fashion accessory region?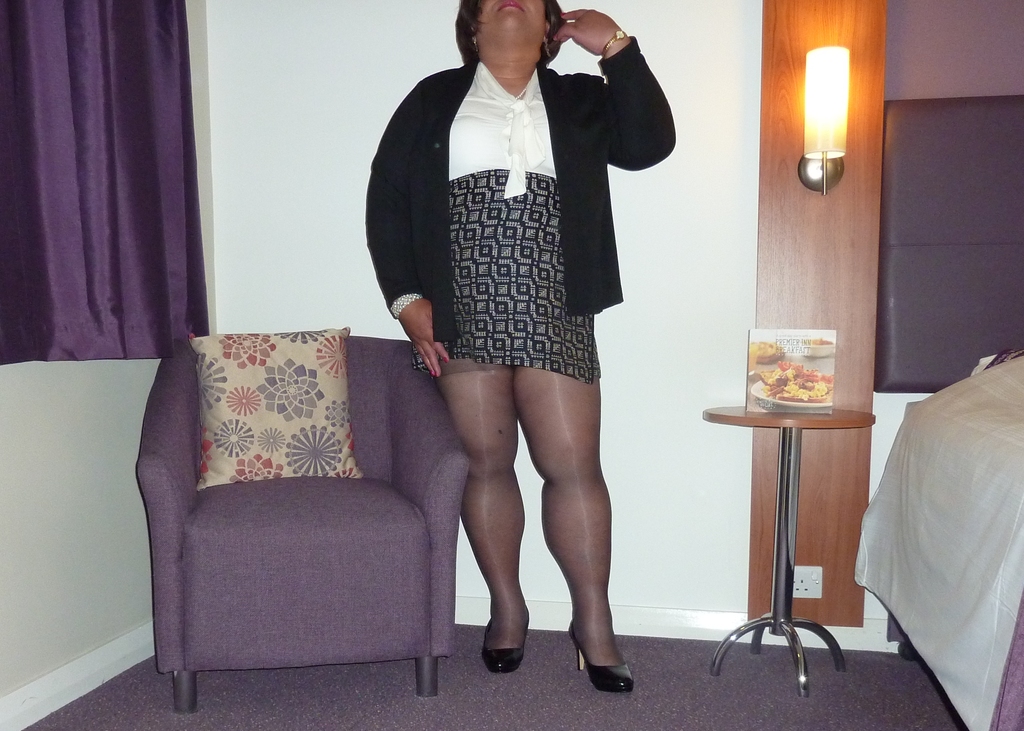
box(428, 370, 436, 380)
